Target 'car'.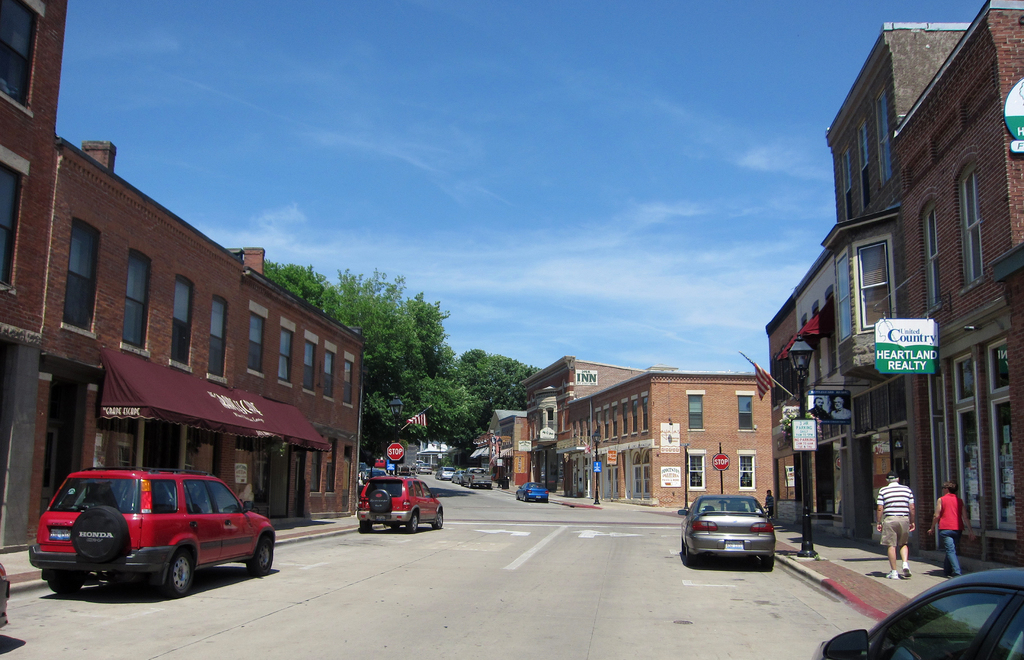
Target region: rect(0, 563, 9, 629).
